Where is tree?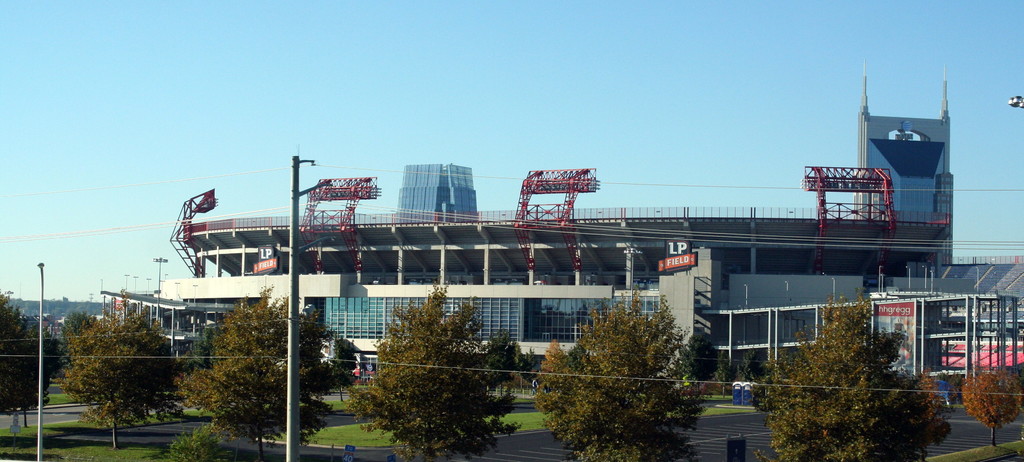
left=761, top=292, right=938, bottom=461.
